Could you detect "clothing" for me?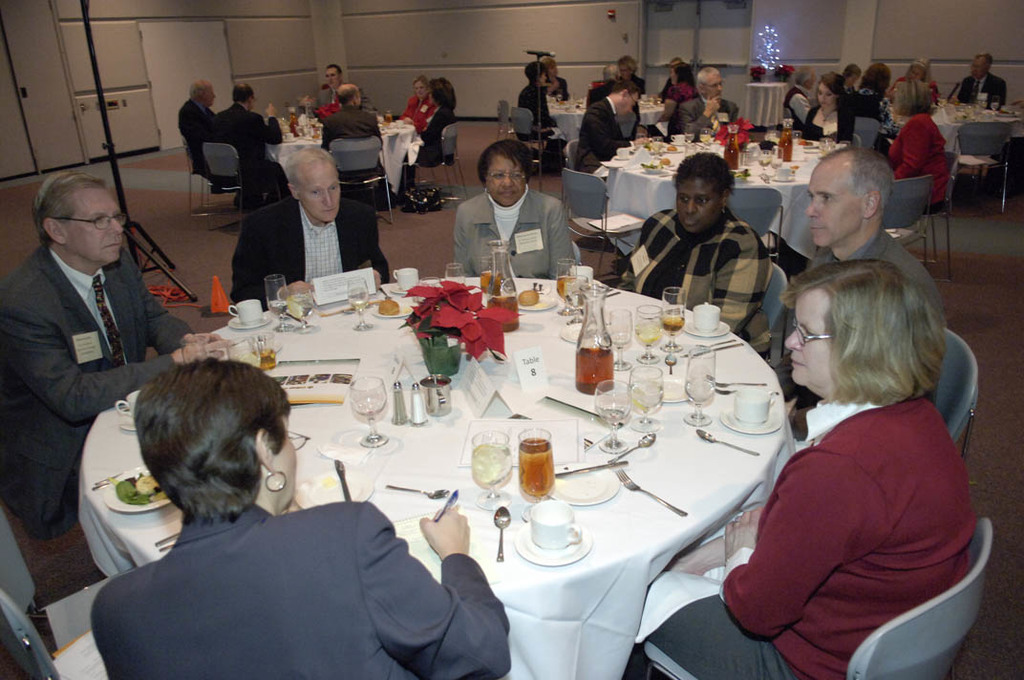
Detection result: l=180, t=96, r=221, b=164.
